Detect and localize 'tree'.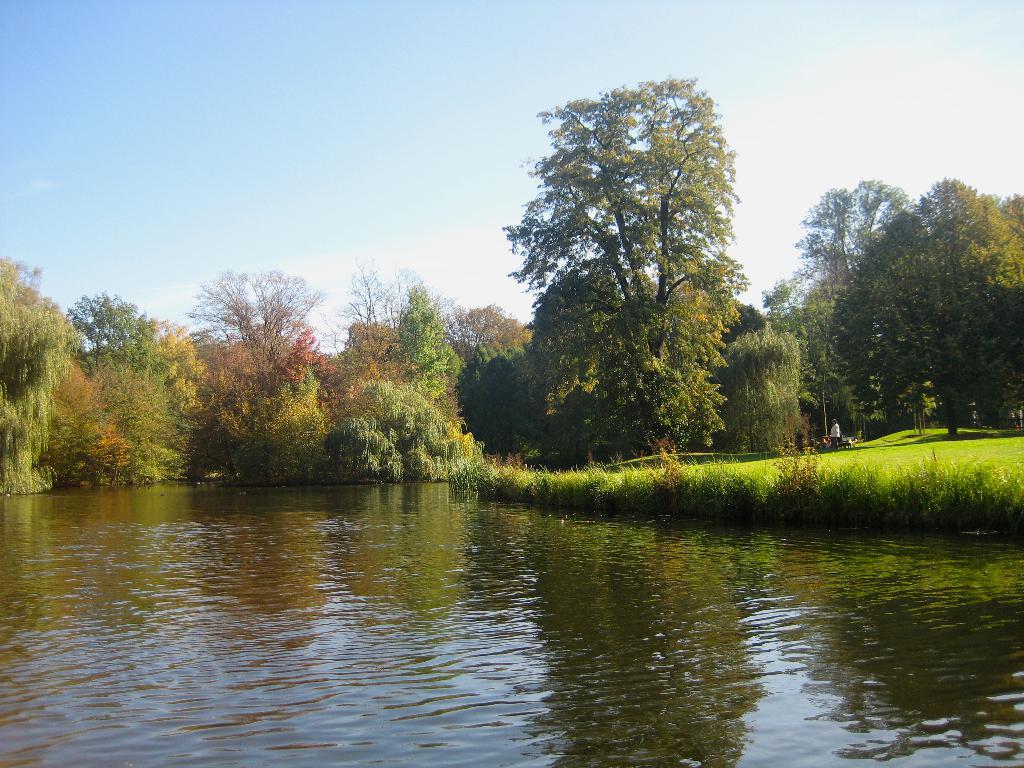
Localized at box(530, 266, 798, 435).
